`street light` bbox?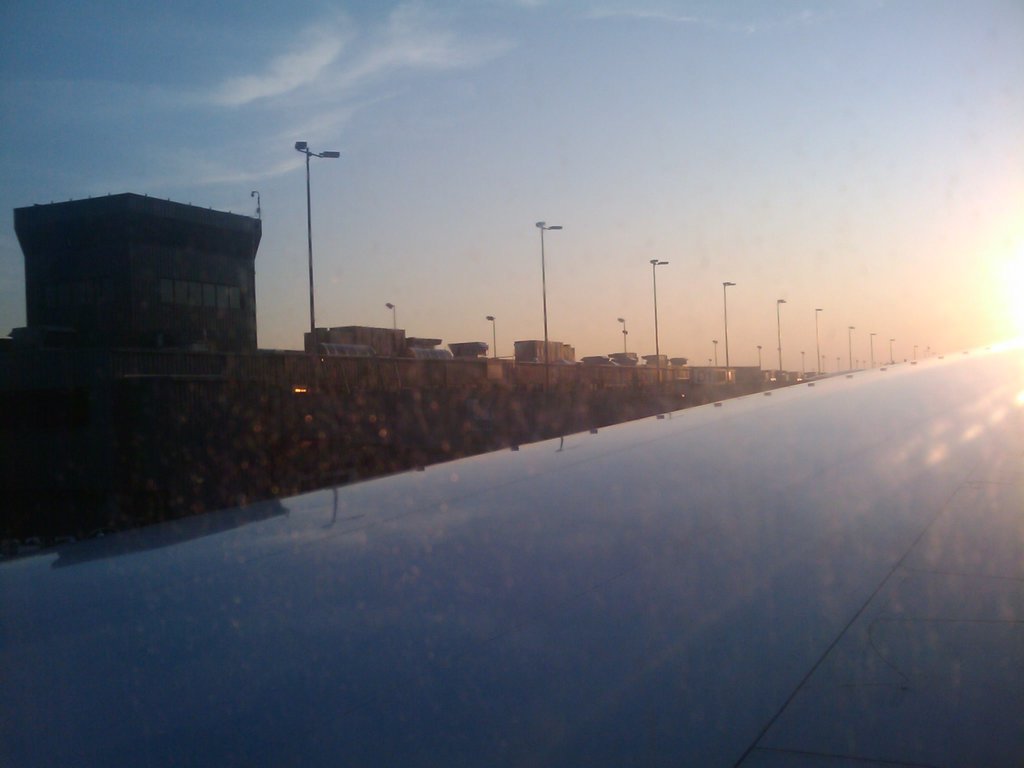
Rect(775, 296, 787, 373)
